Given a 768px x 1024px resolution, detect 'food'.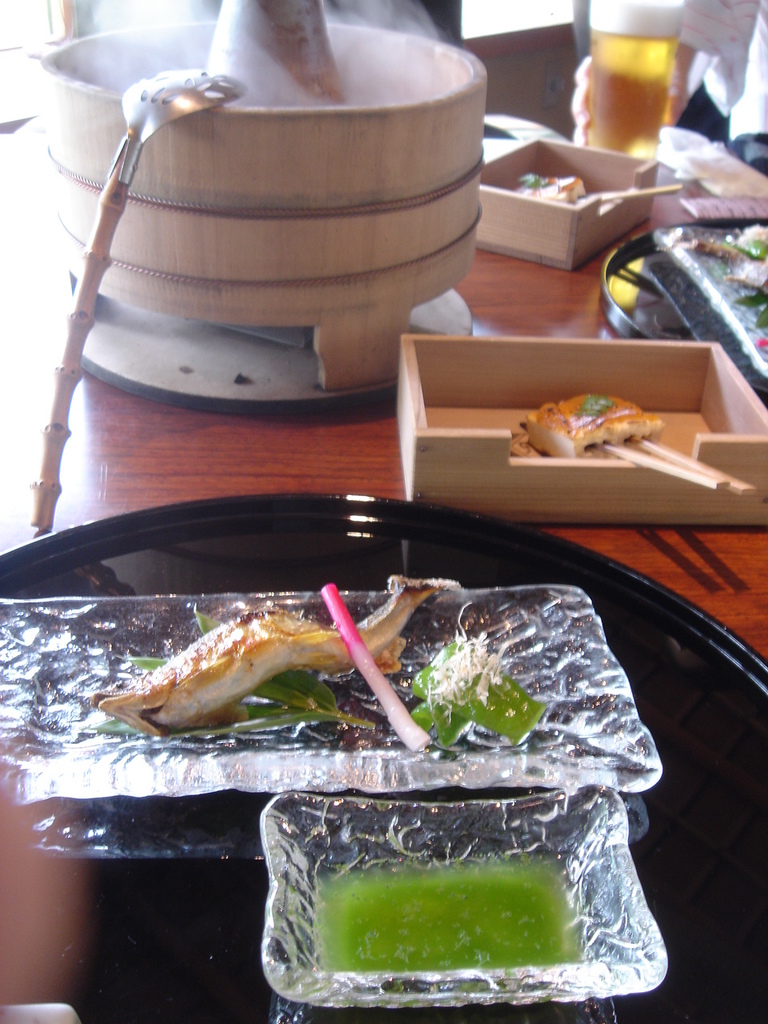
Rect(93, 575, 457, 739).
